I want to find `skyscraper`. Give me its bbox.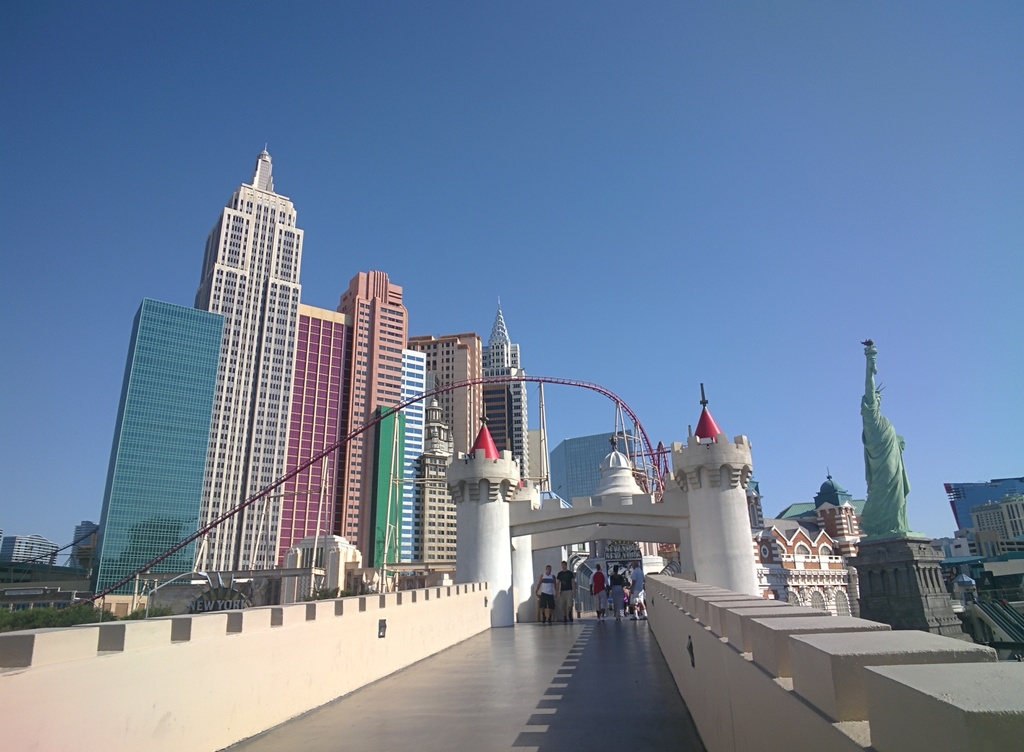
(67,512,89,568).
